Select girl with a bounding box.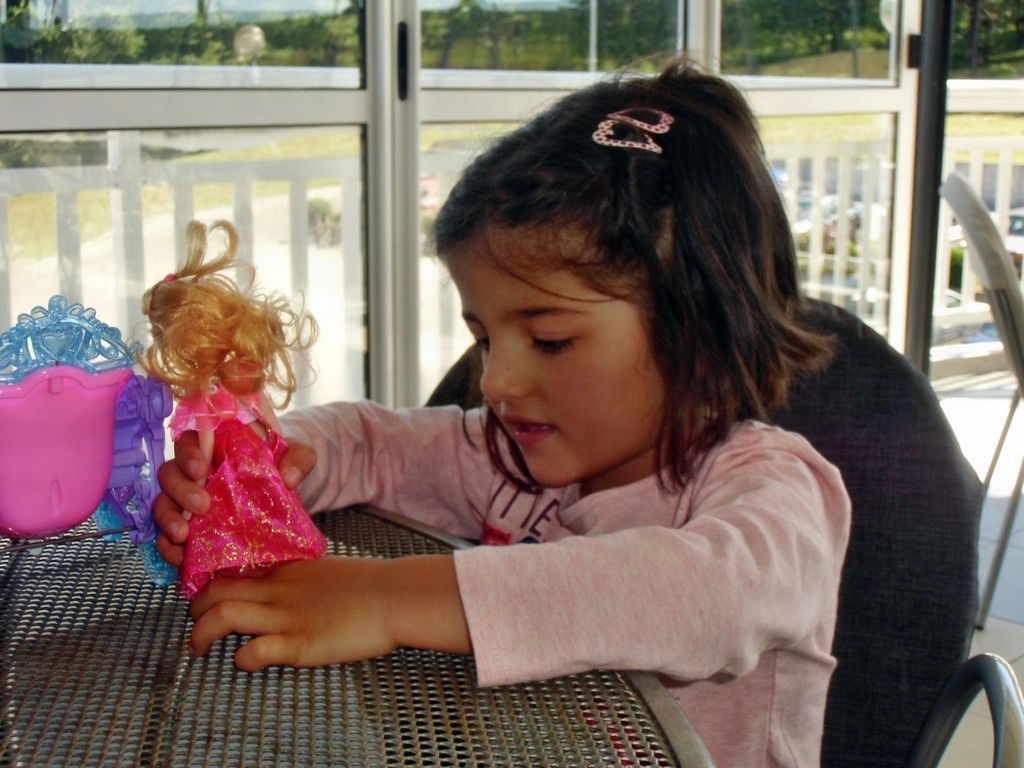
x1=134, y1=220, x2=326, y2=602.
